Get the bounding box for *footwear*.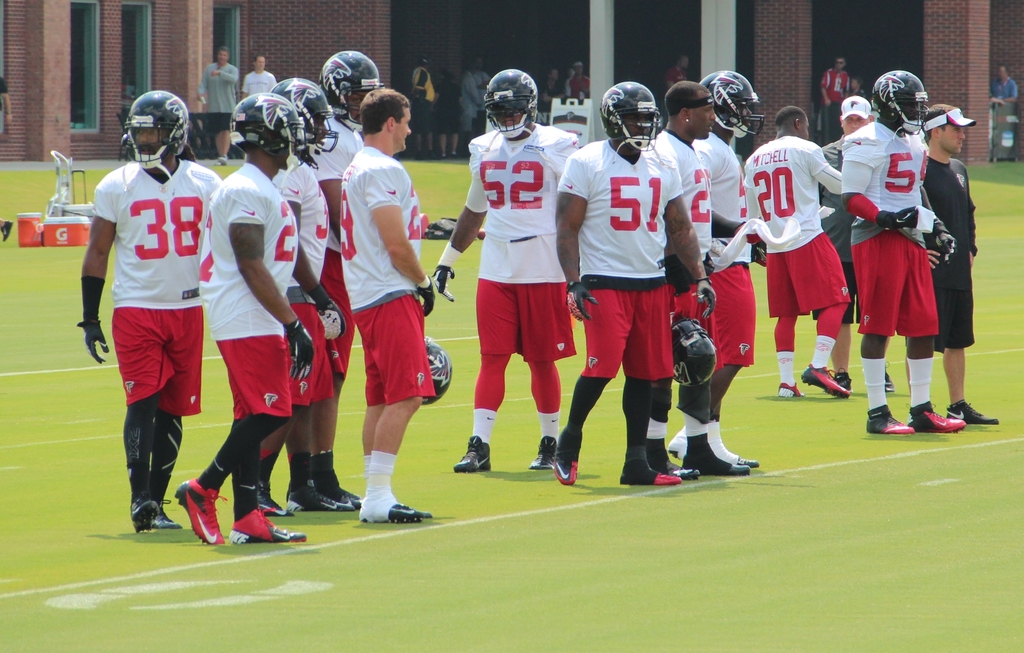
261, 480, 290, 517.
